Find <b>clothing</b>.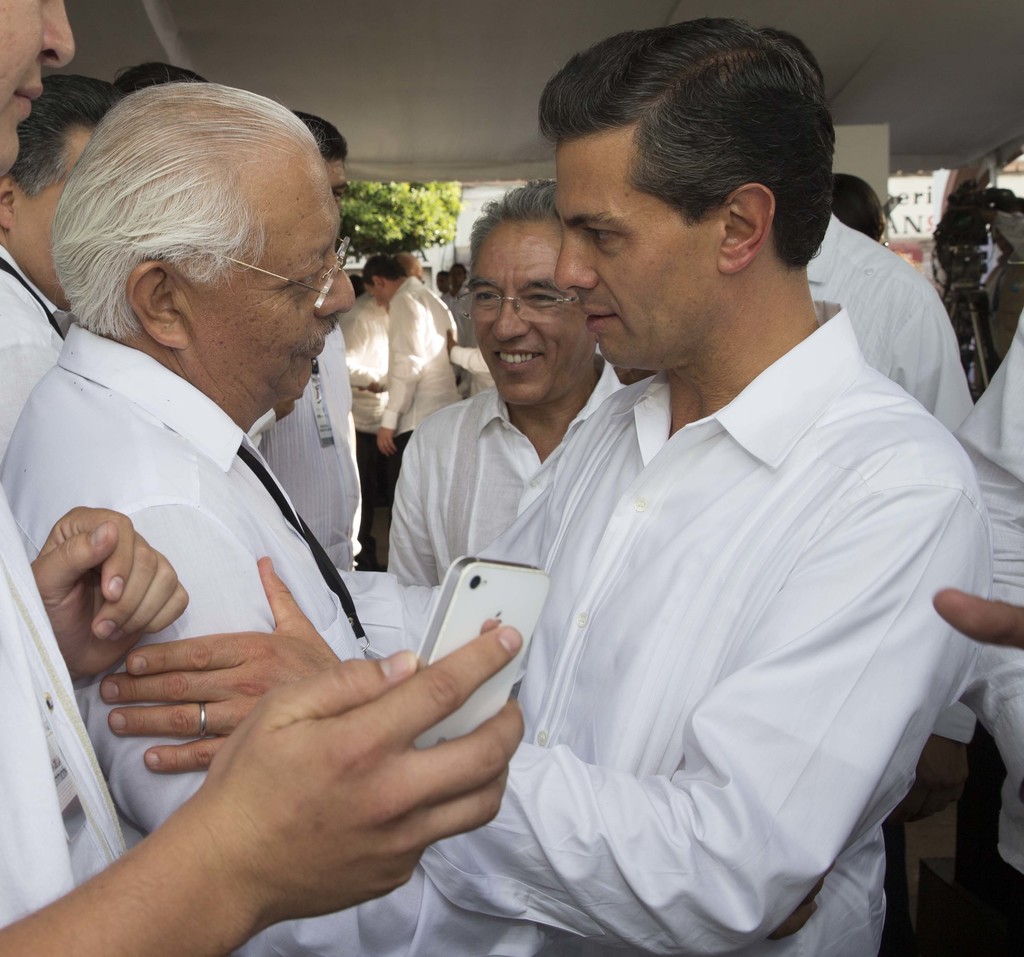
locate(0, 230, 57, 460).
